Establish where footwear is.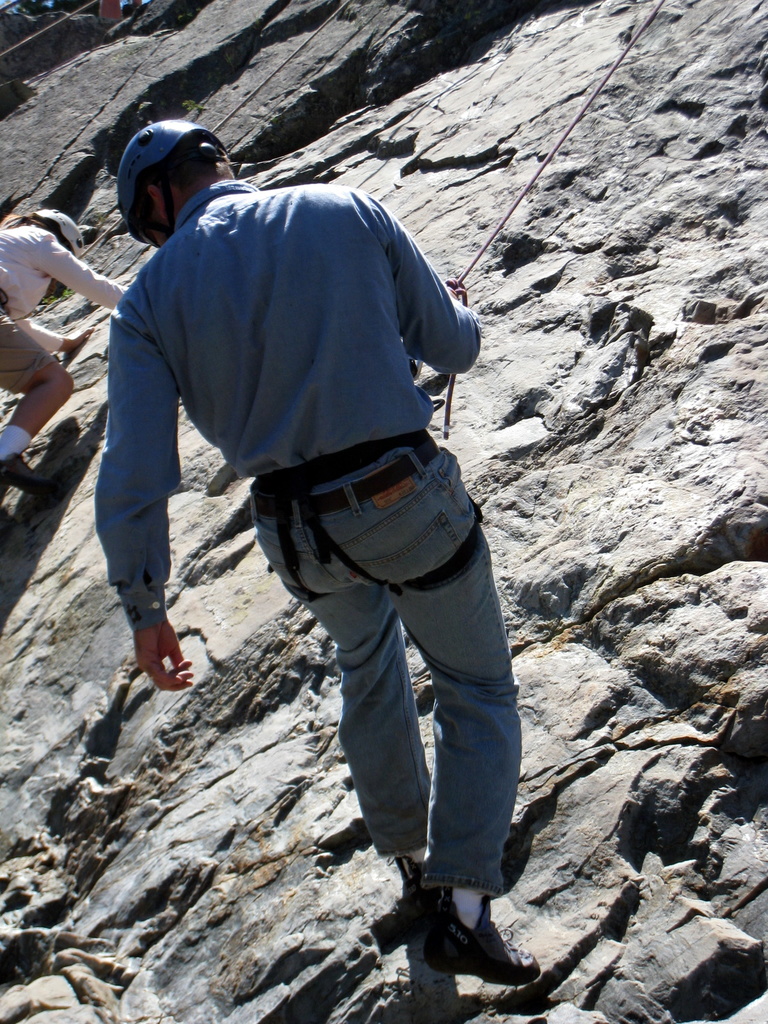
Established at <region>394, 856, 438, 914</region>.
